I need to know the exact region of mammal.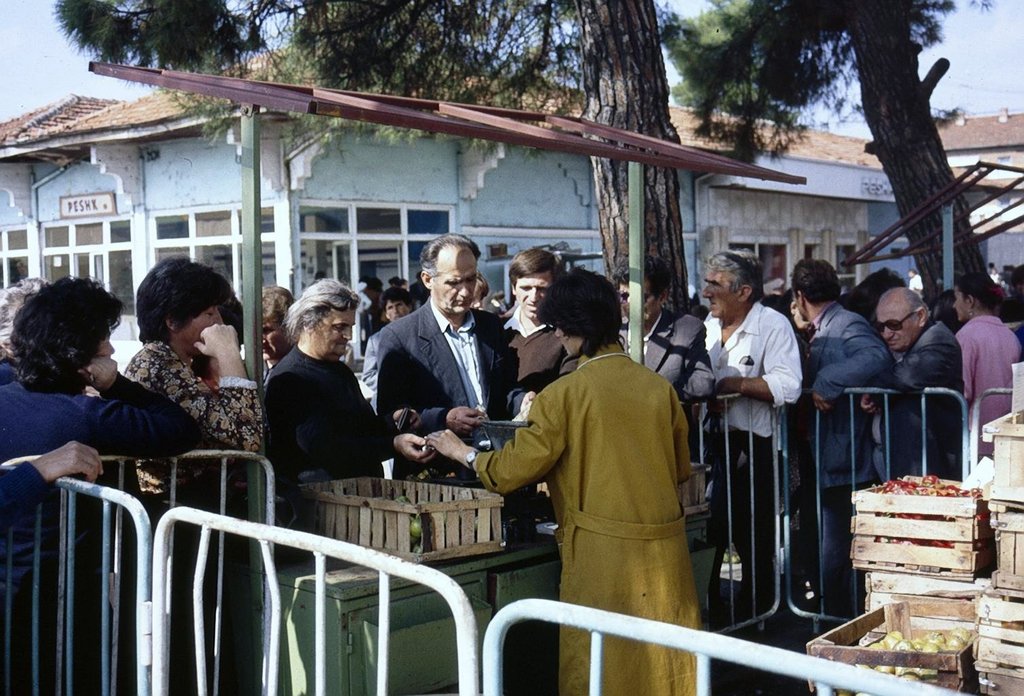
Region: (794,255,888,589).
